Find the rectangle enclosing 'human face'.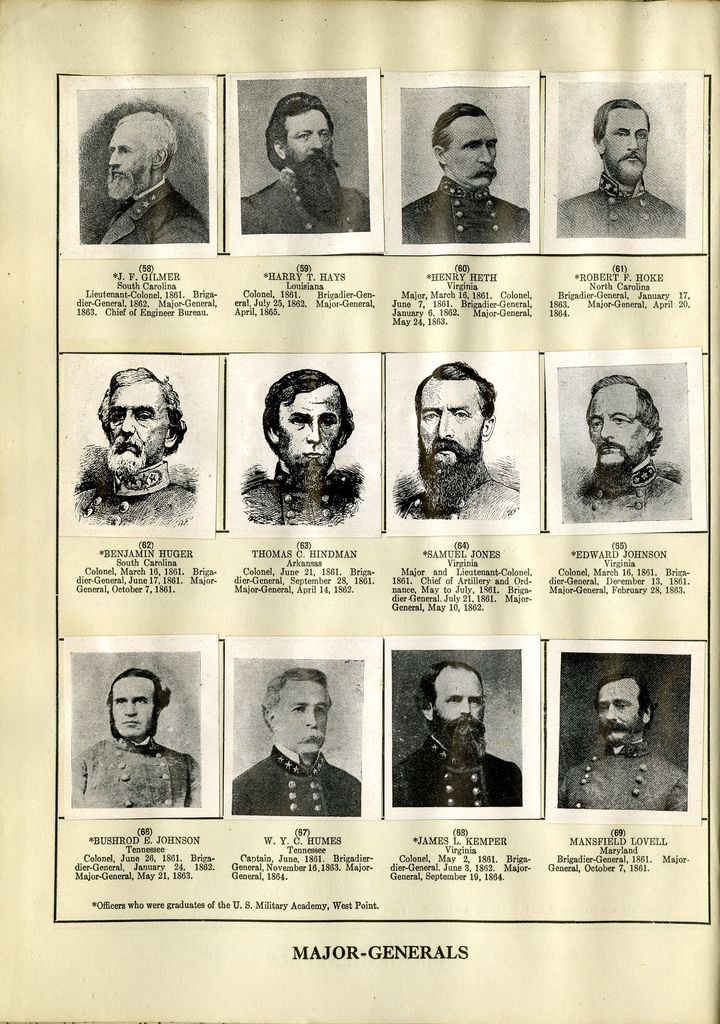
273/677/327/748.
